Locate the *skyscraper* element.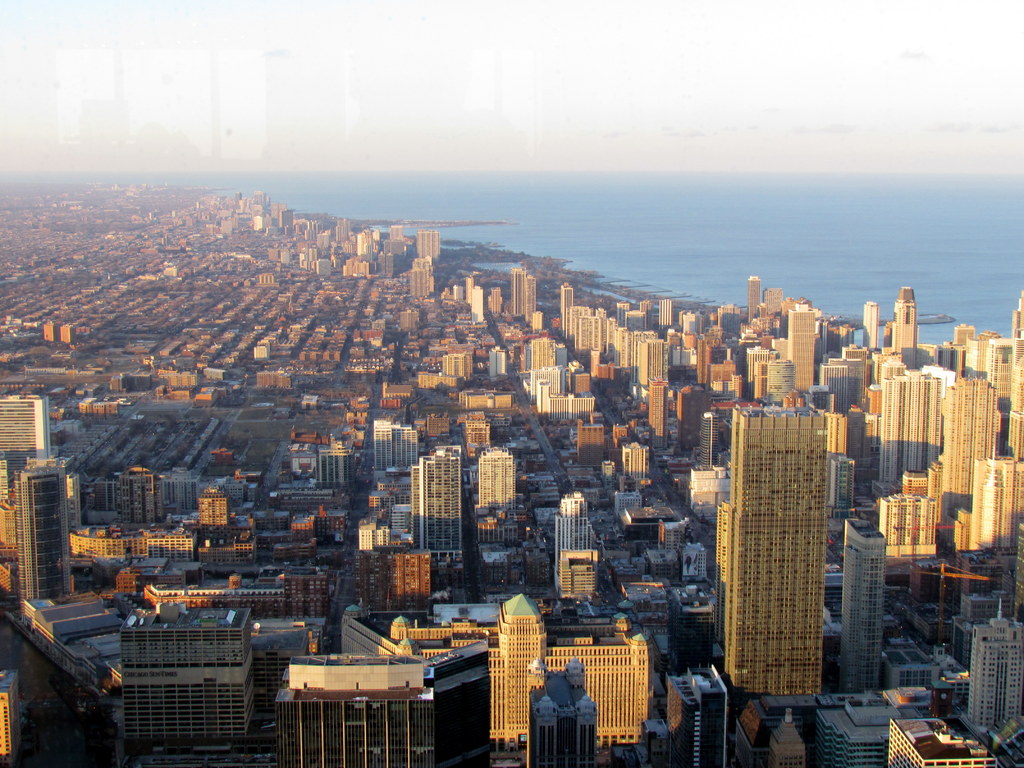
Element bbox: 559:282:580:328.
